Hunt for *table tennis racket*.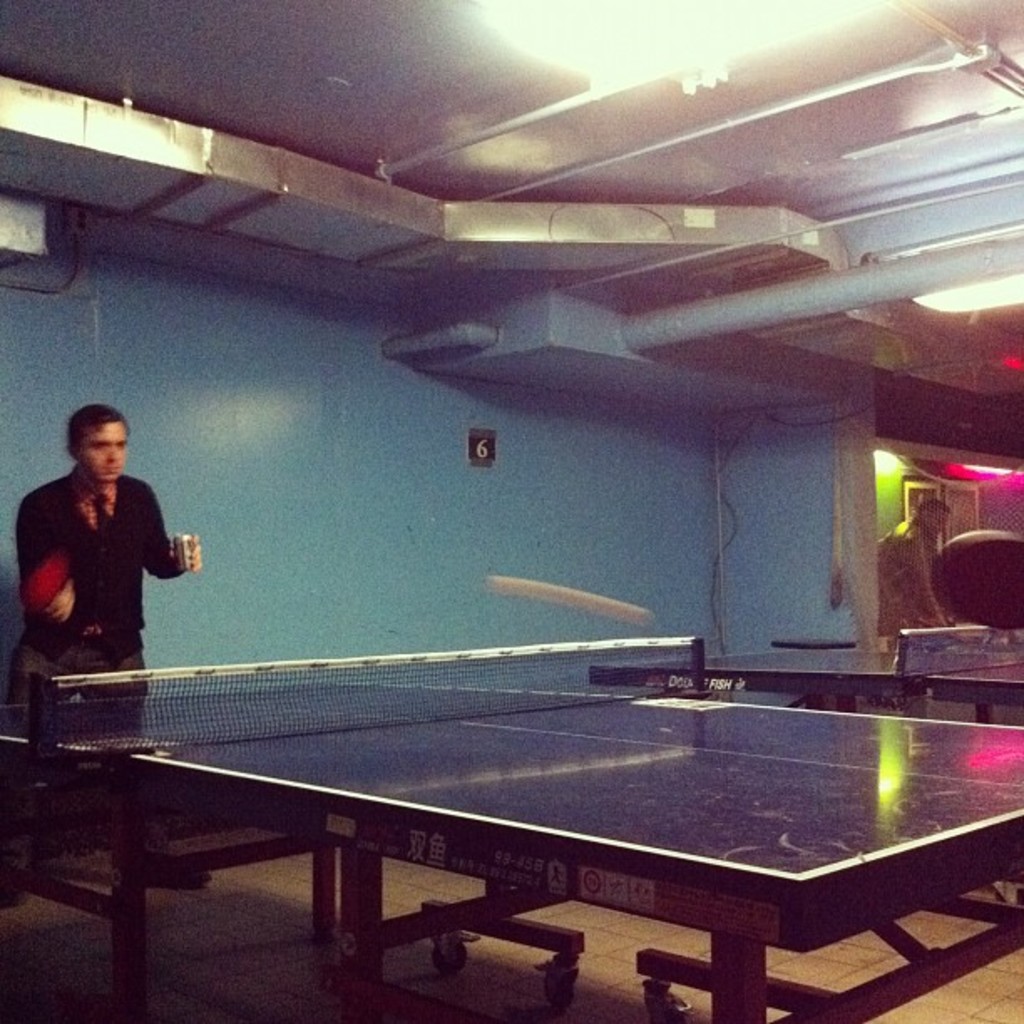
Hunted down at detection(20, 556, 74, 607).
